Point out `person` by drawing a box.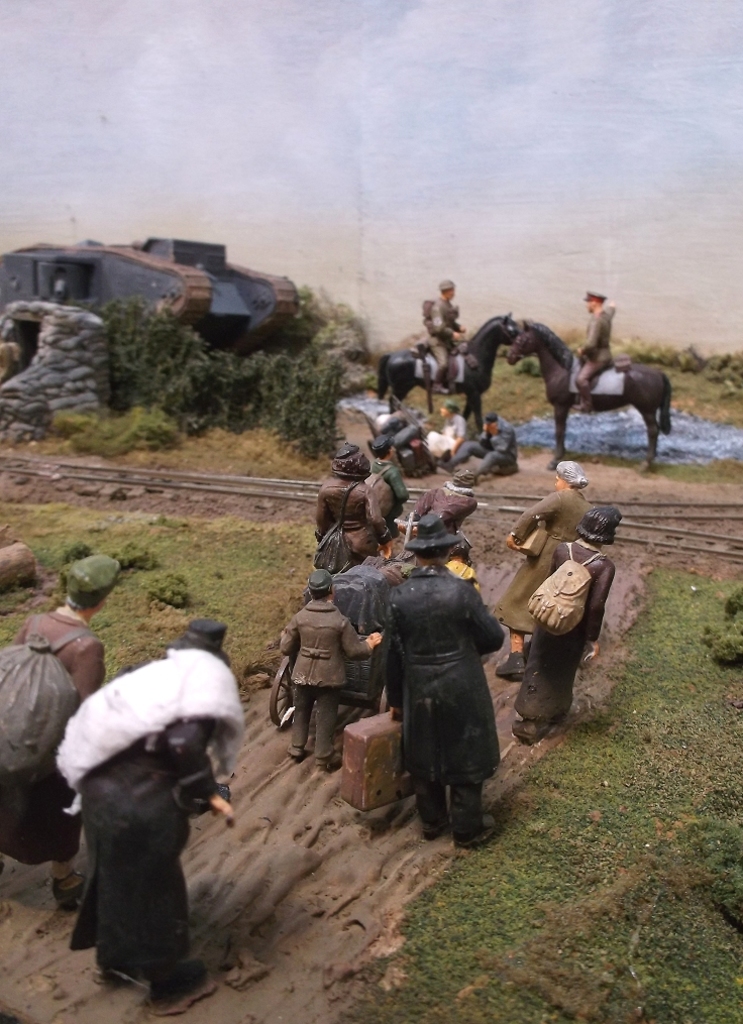
(421, 396, 467, 464).
